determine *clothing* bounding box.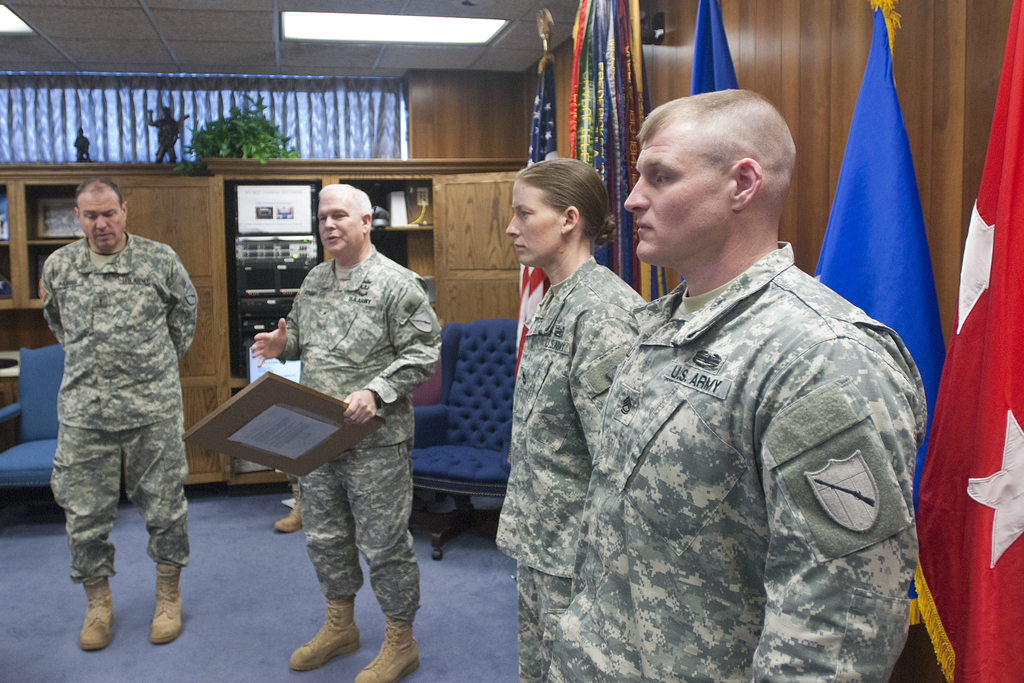
Determined: Rect(285, 441, 424, 619).
